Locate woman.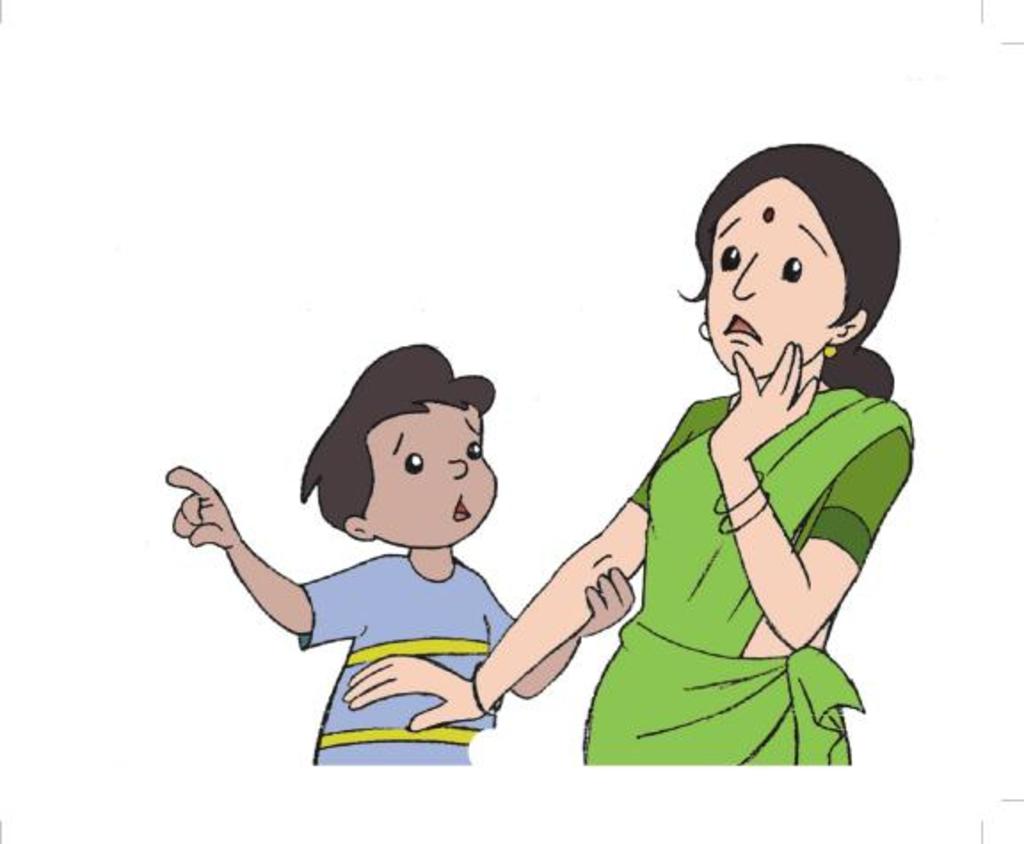
Bounding box: x1=345 y1=128 x2=914 y2=752.
